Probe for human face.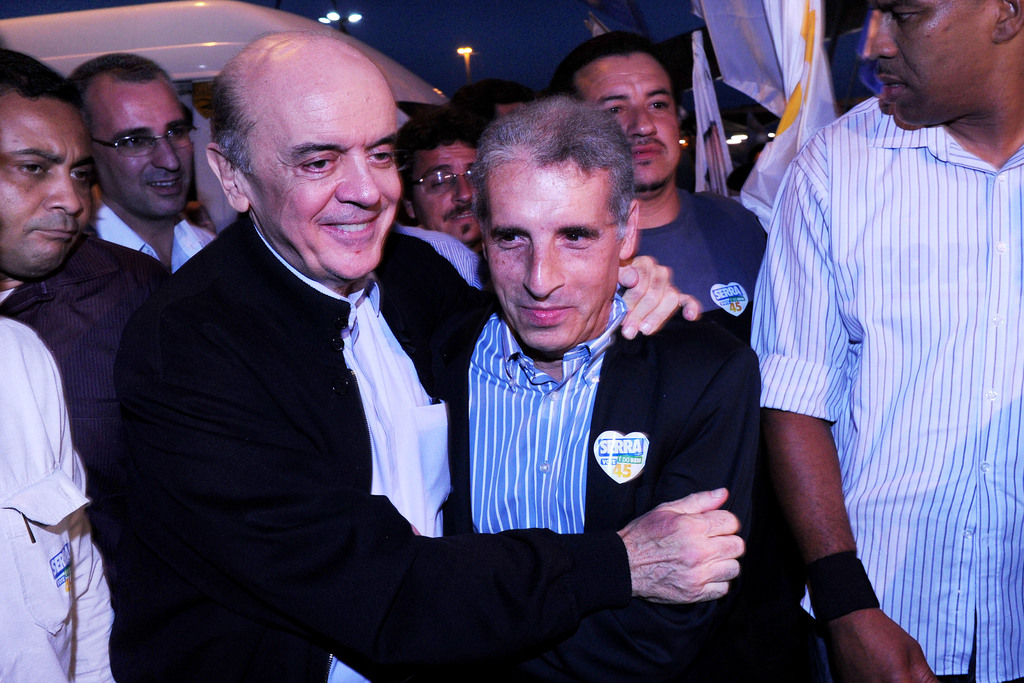
Probe result: bbox(485, 172, 611, 344).
